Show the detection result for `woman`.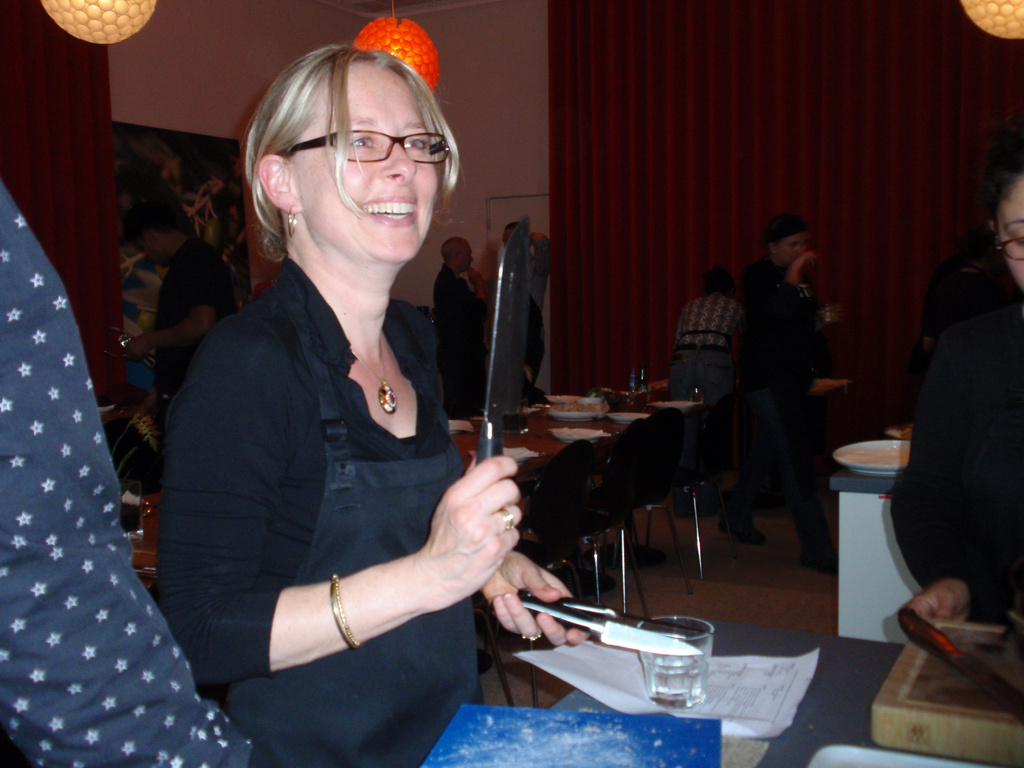
x1=911, y1=129, x2=1023, y2=618.
